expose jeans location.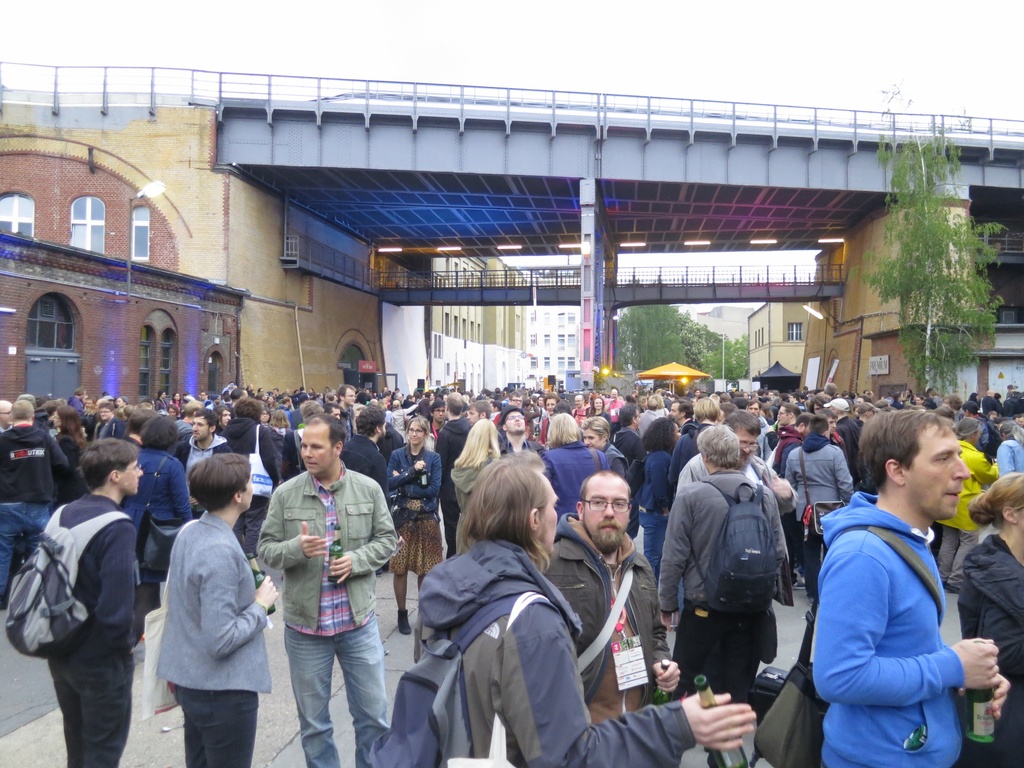
Exposed at Rect(801, 523, 831, 596).
